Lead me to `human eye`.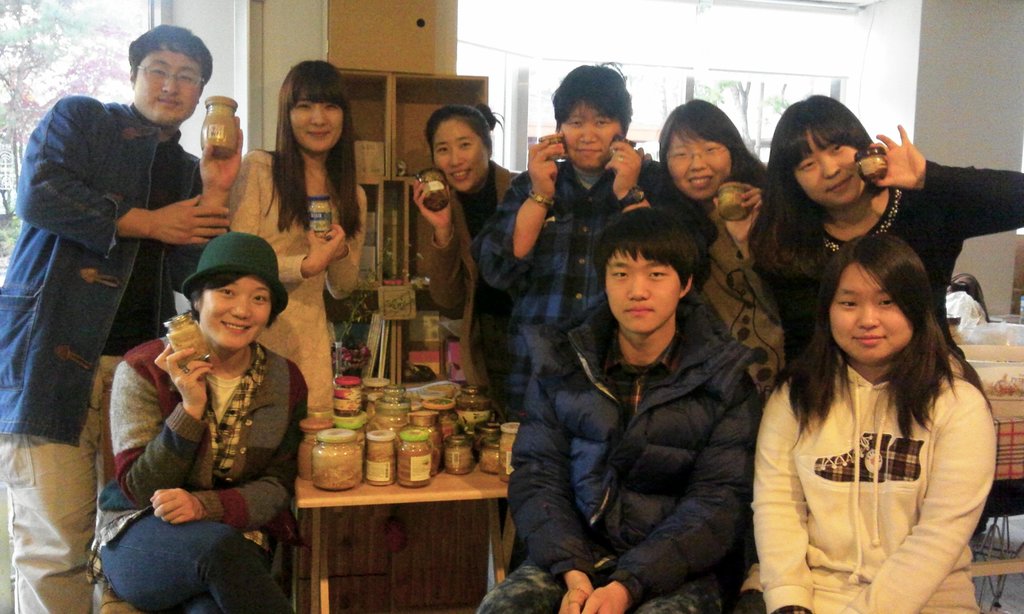
Lead to [647, 271, 668, 282].
